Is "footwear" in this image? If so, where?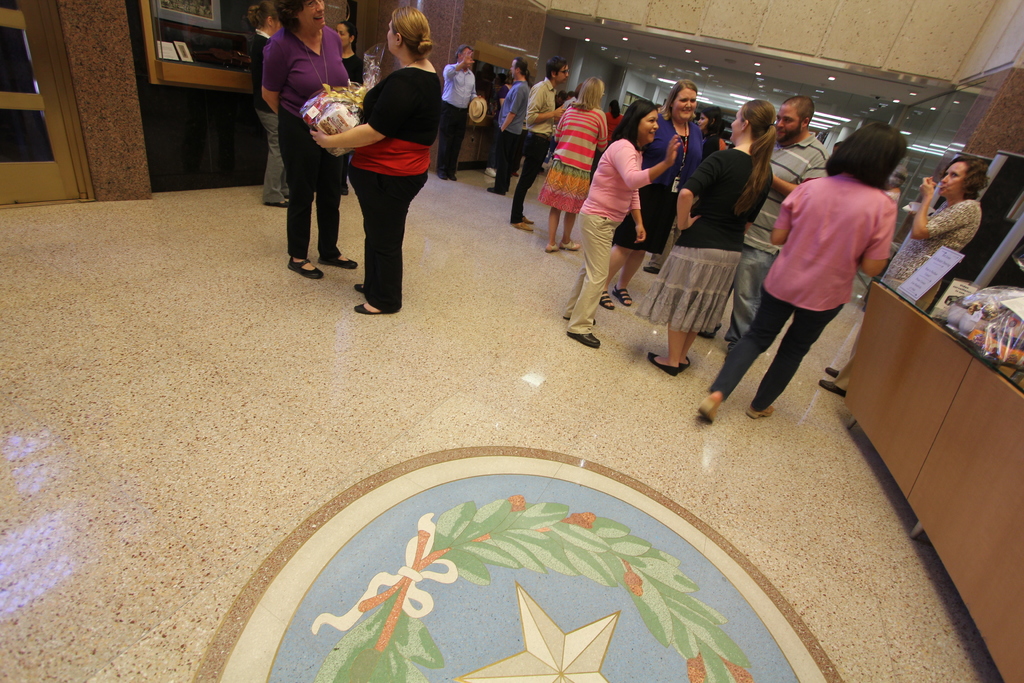
Yes, at {"x1": 614, "y1": 286, "x2": 636, "y2": 308}.
